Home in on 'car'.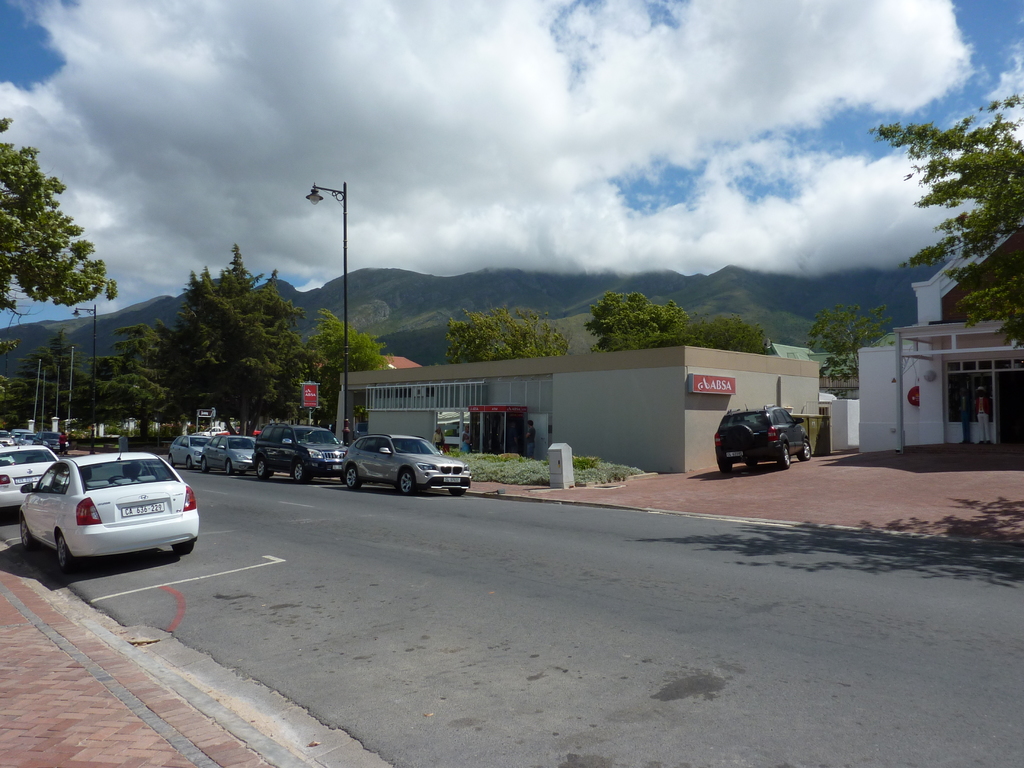
Homed in at 714:402:811:474.
